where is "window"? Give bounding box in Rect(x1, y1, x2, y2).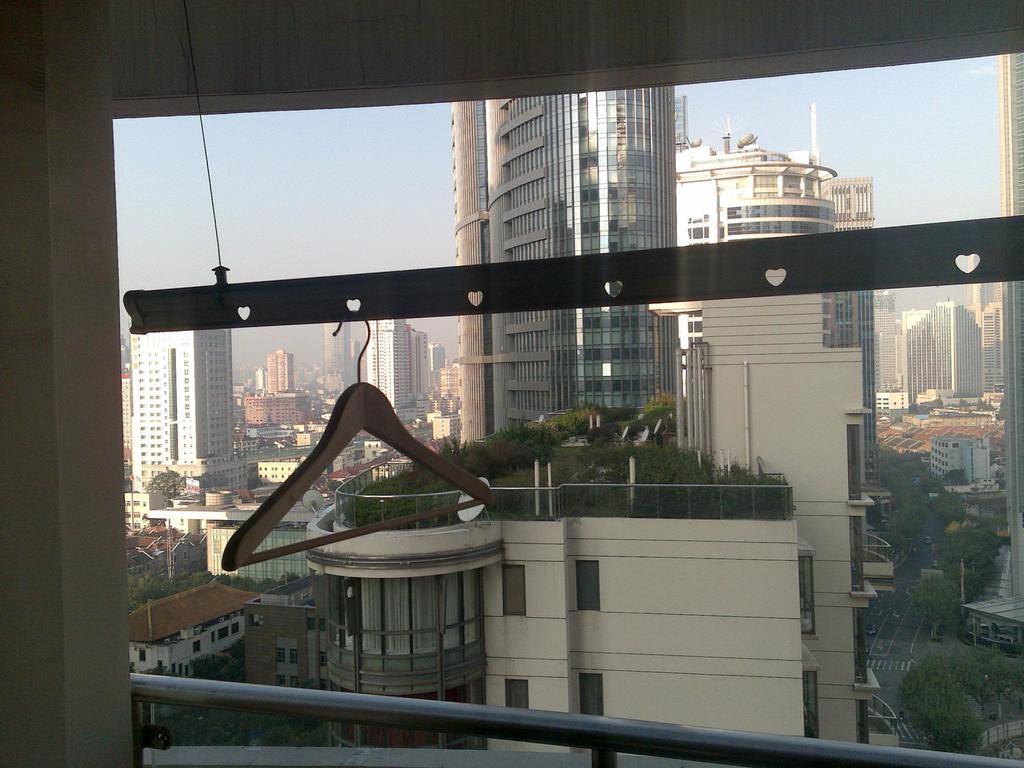
Rect(209, 632, 218, 645).
